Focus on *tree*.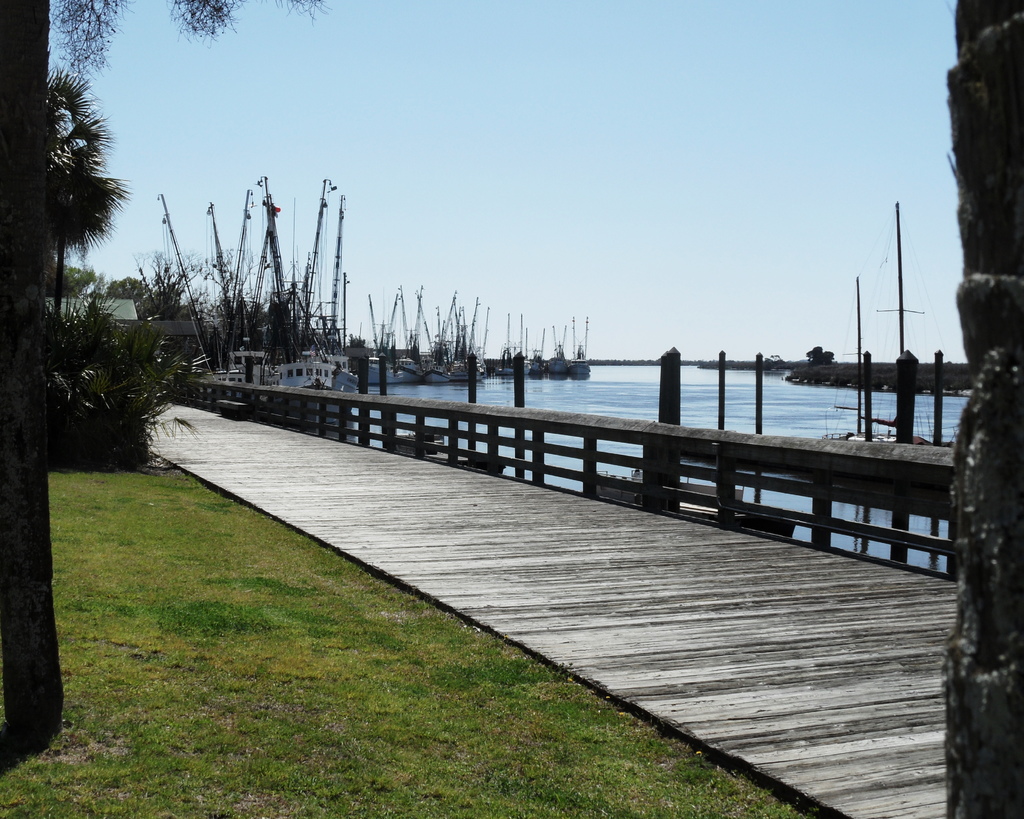
Focused at rect(121, 279, 156, 306).
